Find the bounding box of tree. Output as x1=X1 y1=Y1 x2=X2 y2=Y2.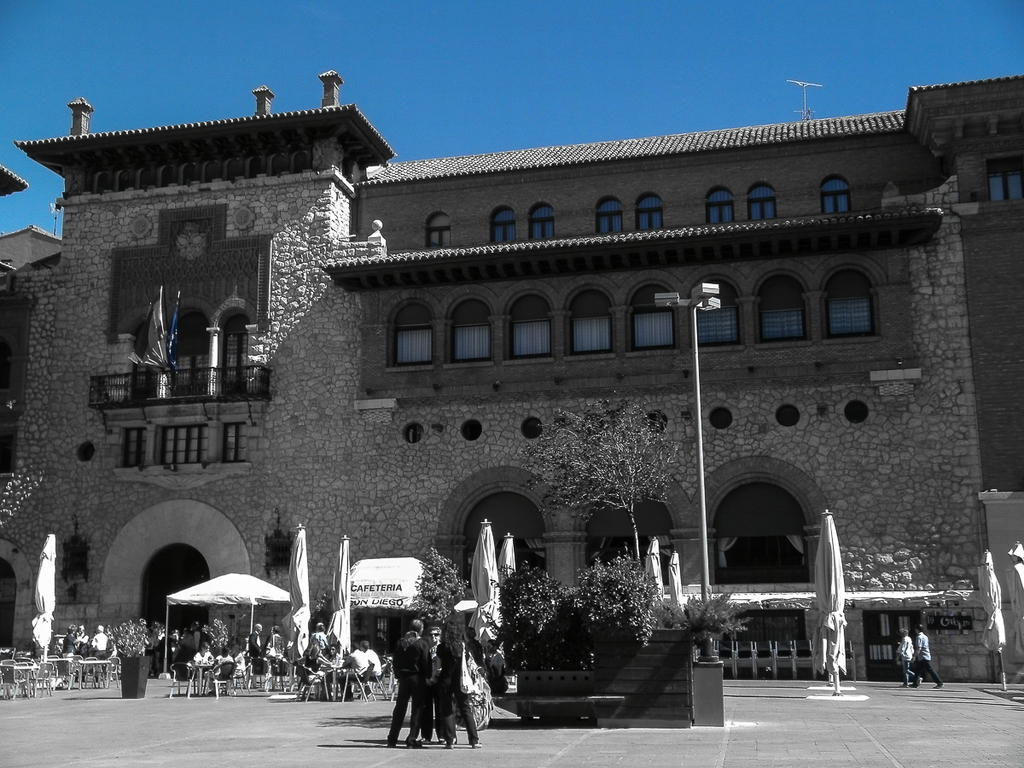
x1=410 y1=549 x2=466 y2=626.
